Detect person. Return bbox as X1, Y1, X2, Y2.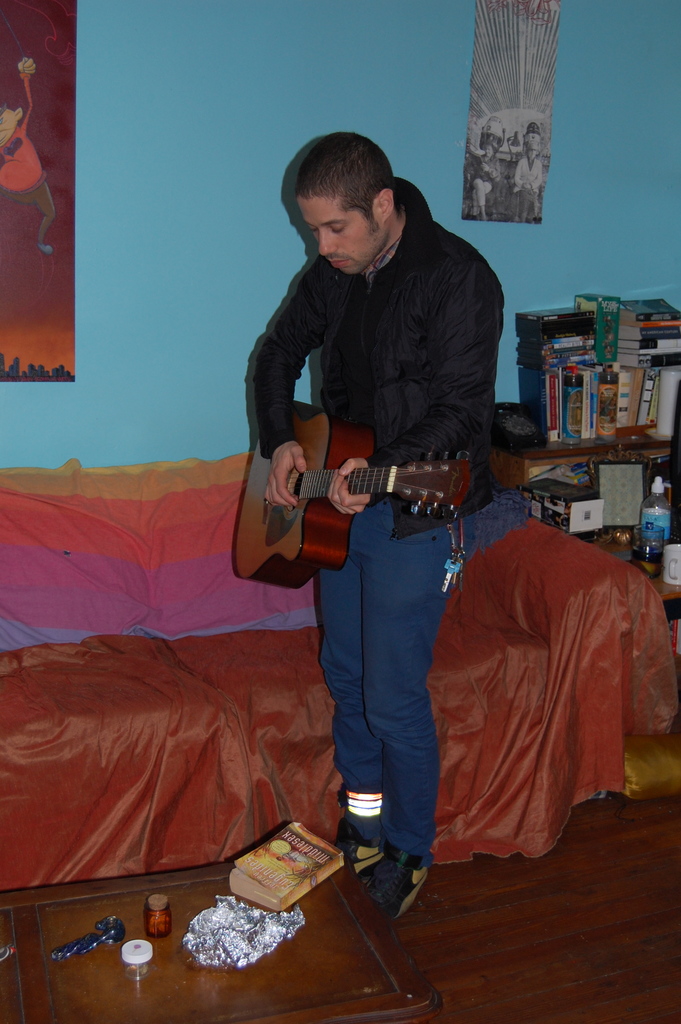
0, 54, 53, 259.
